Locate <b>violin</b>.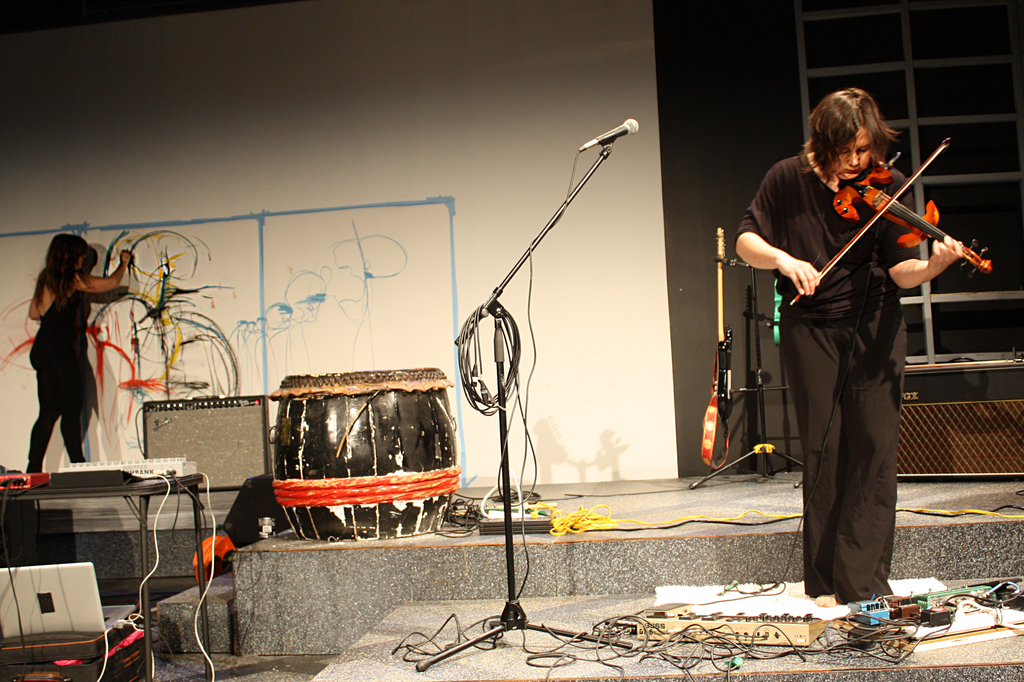
Bounding box: 781,139,994,311.
